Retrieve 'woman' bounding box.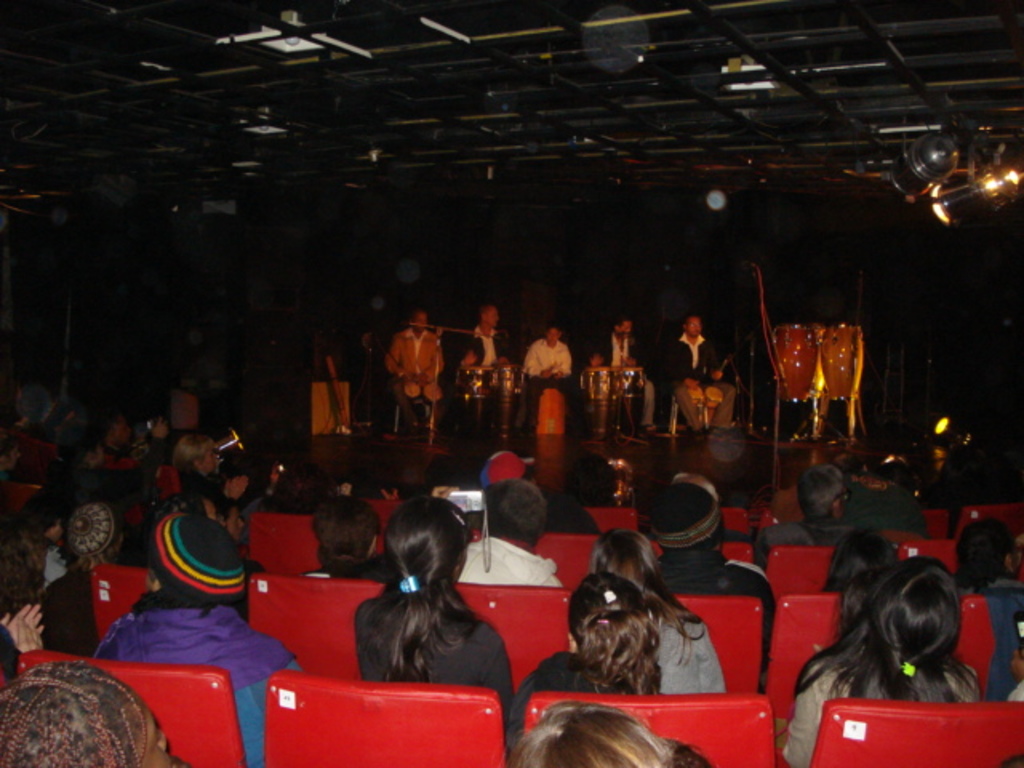
Bounding box: l=339, t=498, r=504, b=710.
